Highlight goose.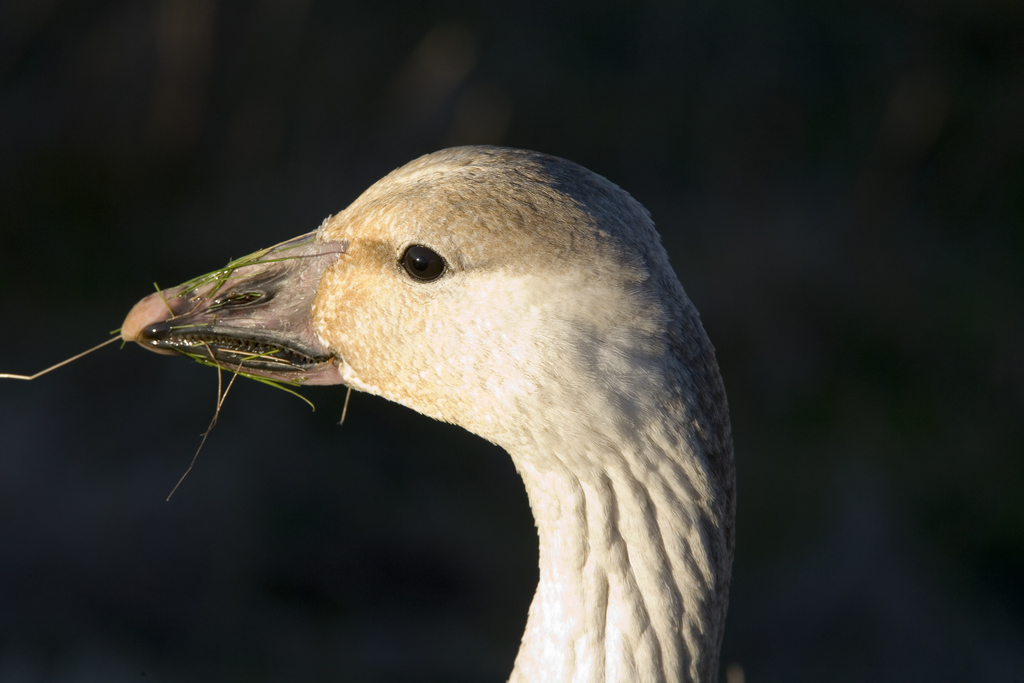
Highlighted region: {"x1": 115, "y1": 129, "x2": 758, "y2": 682}.
